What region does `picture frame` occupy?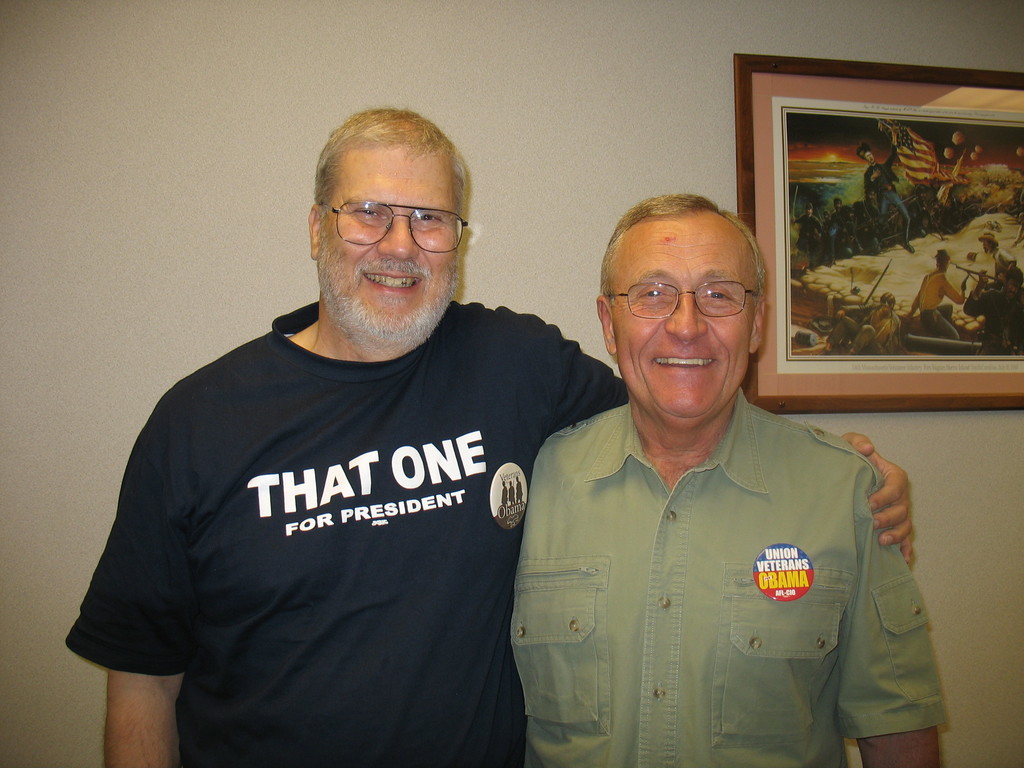
left=732, top=55, right=1023, bottom=416.
